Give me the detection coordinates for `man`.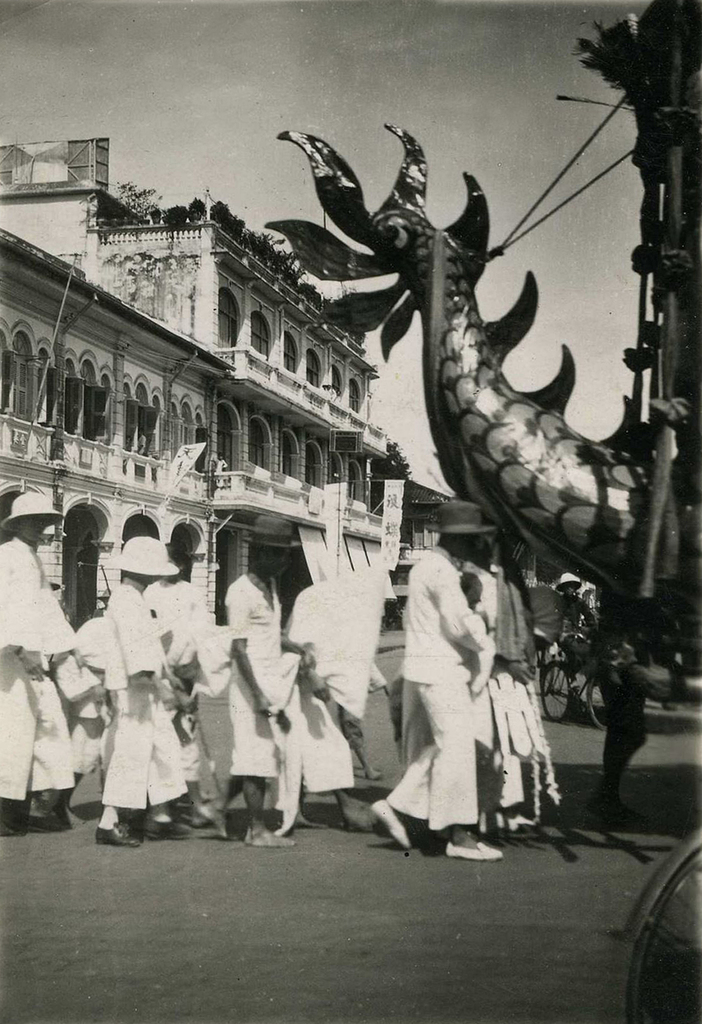
[106, 536, 190, 848].
